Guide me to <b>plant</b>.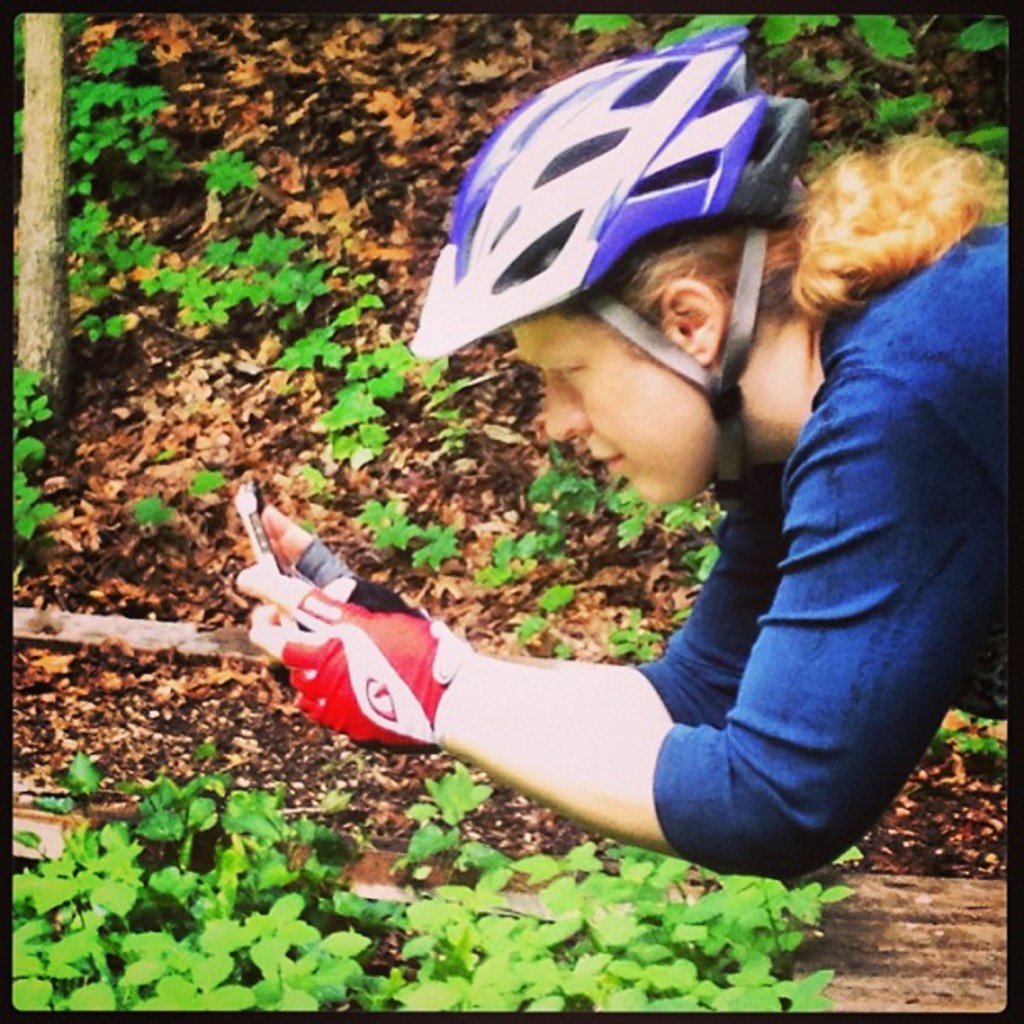
Guidance: 13, 741, 860, 1014.
